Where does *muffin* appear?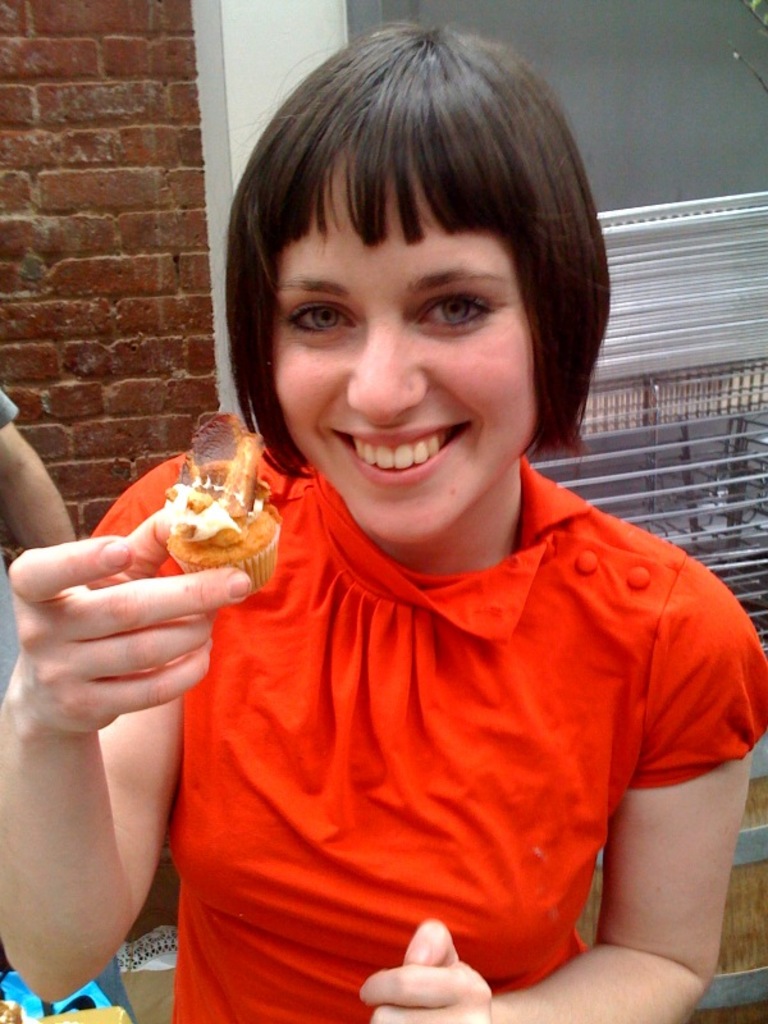
Appears at 163, 410, 283, 599.
